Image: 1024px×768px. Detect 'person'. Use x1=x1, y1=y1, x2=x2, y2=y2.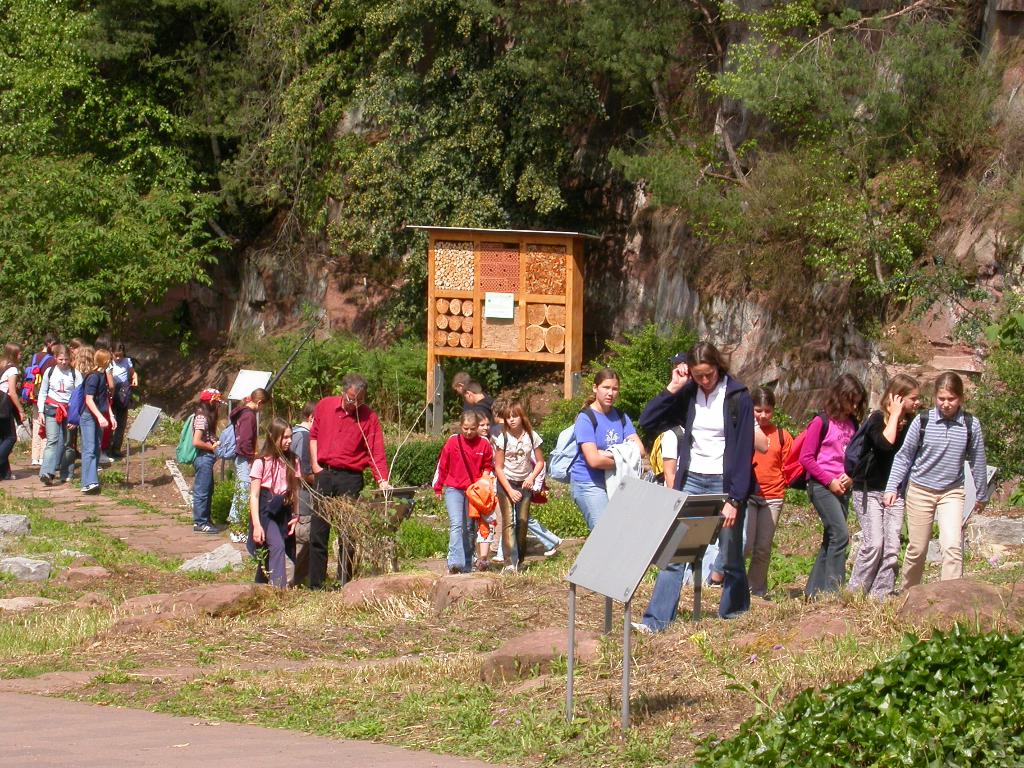
x1=571, y1=369, x2=644, y2=531.
